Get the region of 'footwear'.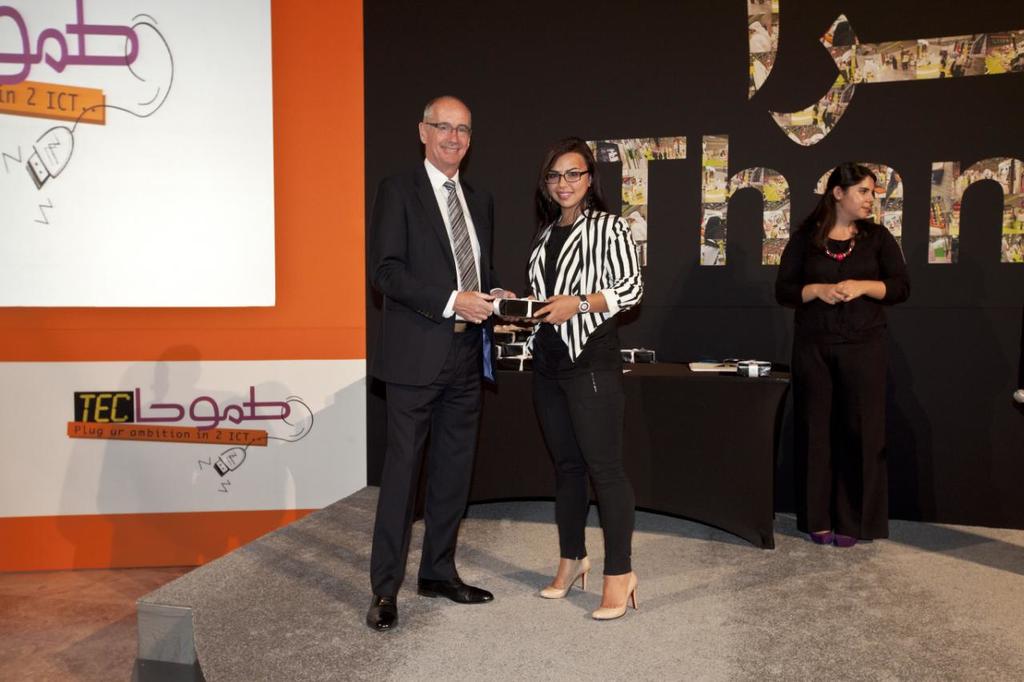
(831,536,858,548).
